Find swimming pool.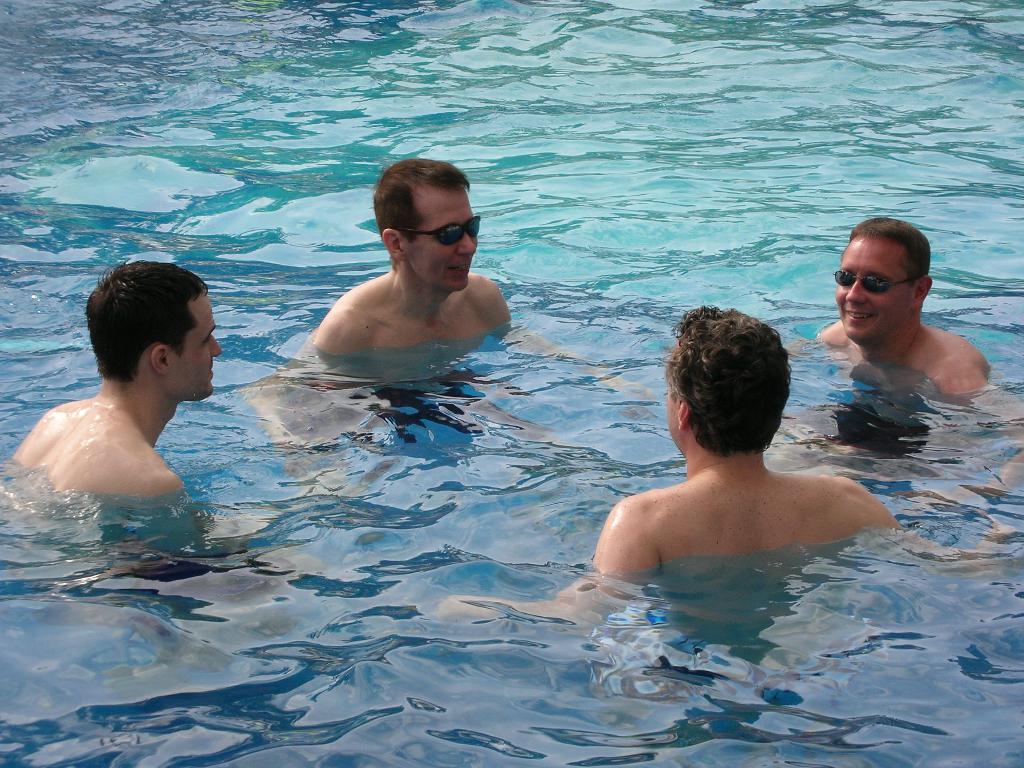
l=12, t=46, r=1023, b=723.
